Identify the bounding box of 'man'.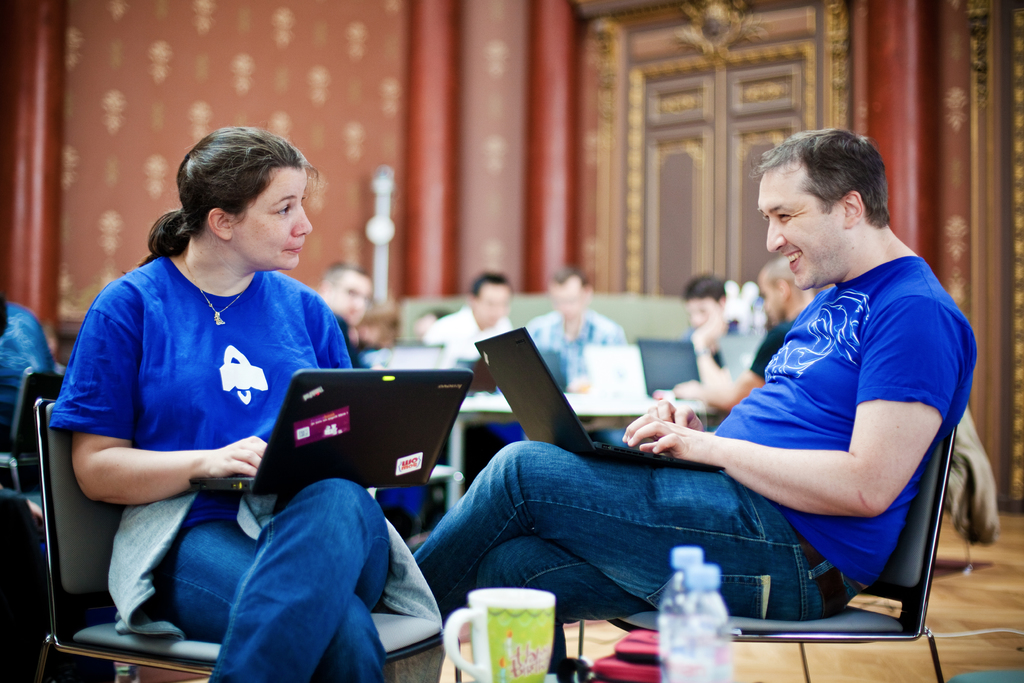
Rect(525, 264, 627, 399).
